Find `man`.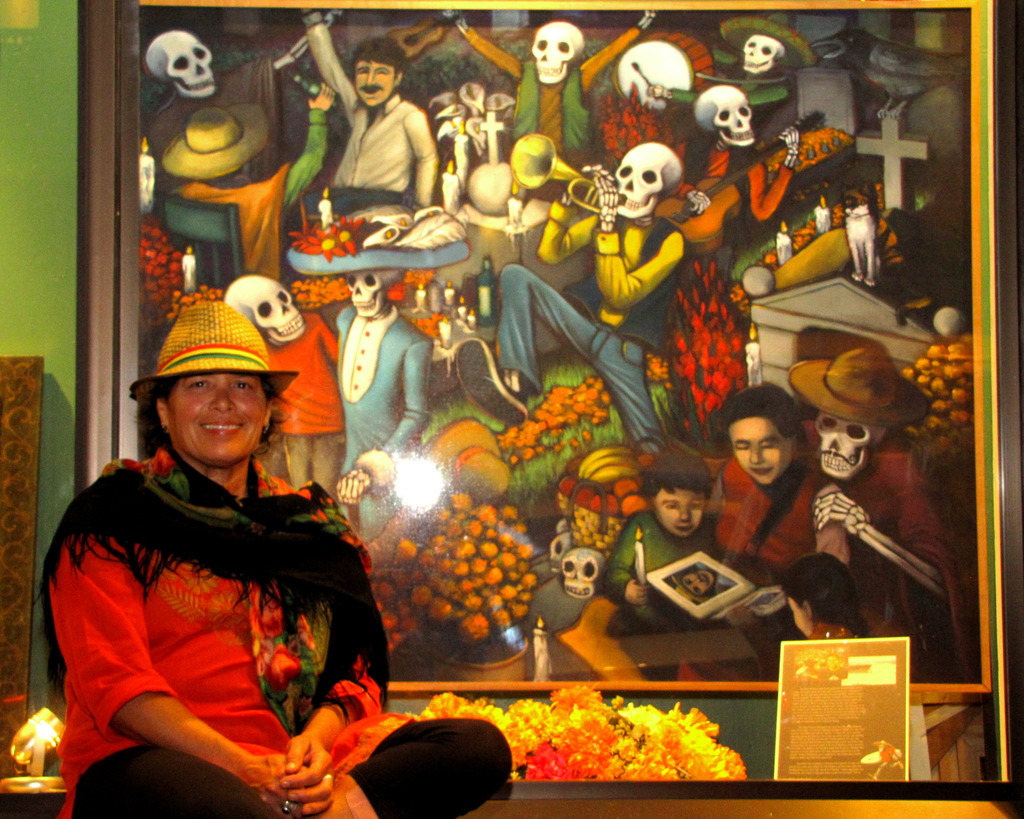
x1=682 y1=388 x2=858 y2=614.
